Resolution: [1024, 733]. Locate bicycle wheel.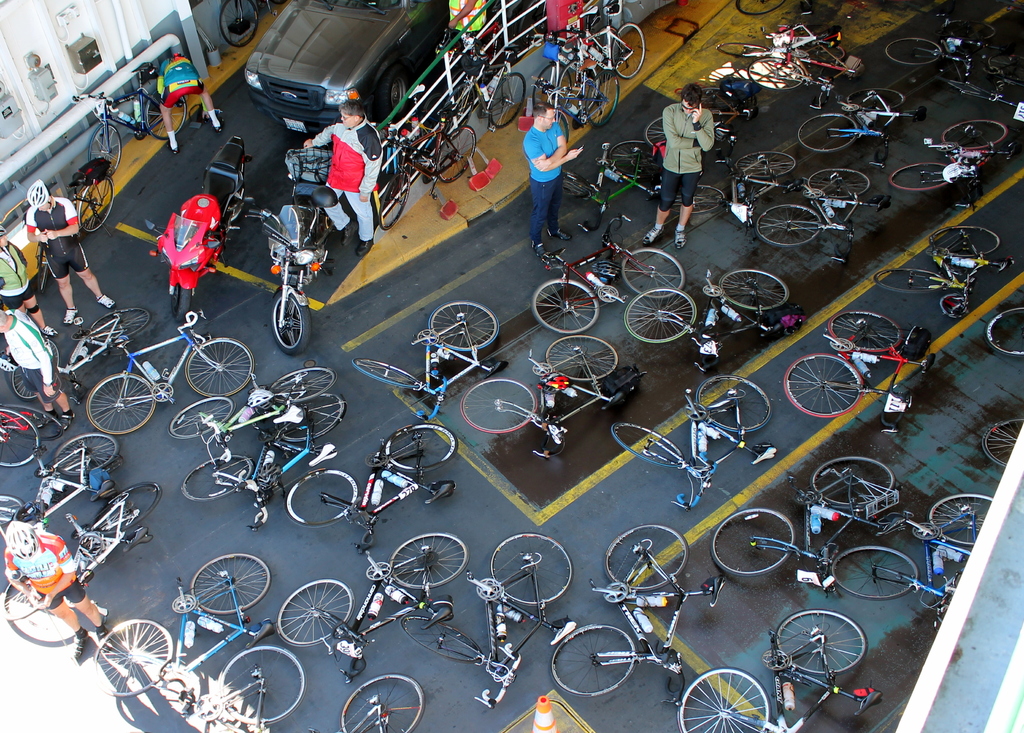
x1=628 y1=281 x2=701 y2=351.
